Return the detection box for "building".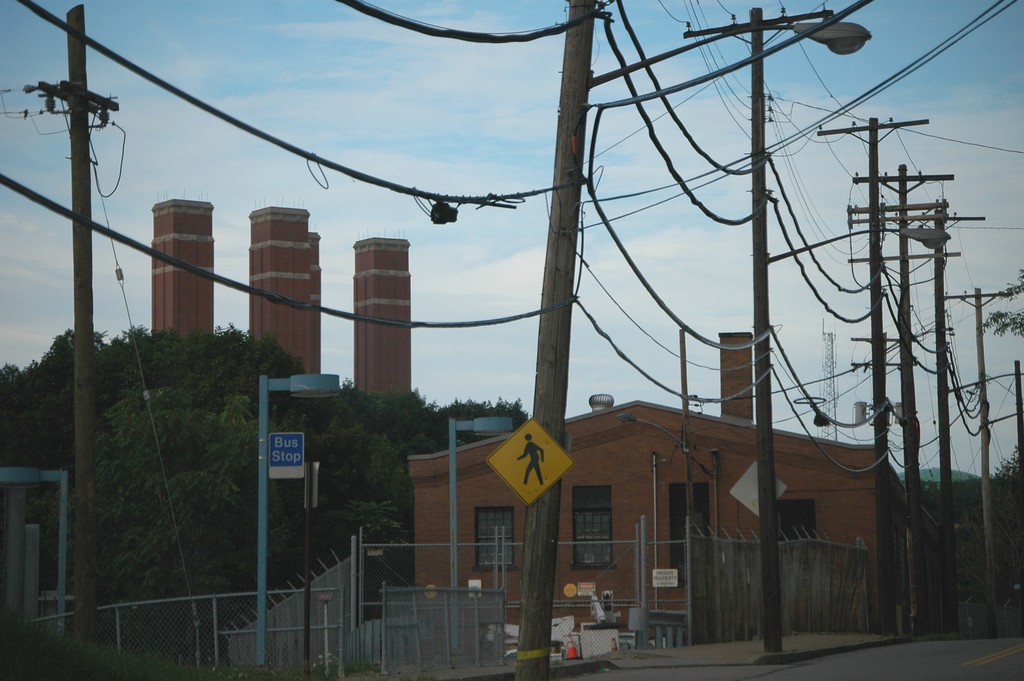
{"x1": 353, "y1": 235, "x2": 414, "y2": 394}.
